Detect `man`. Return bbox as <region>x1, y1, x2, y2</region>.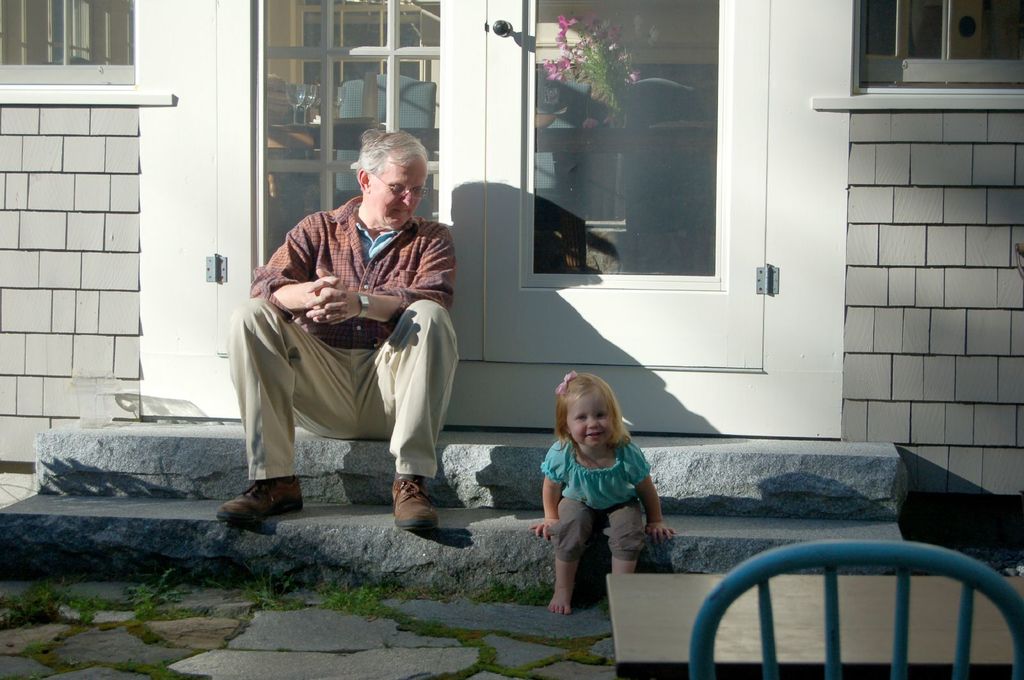
<region>237, 132, 468, 540</region>.
